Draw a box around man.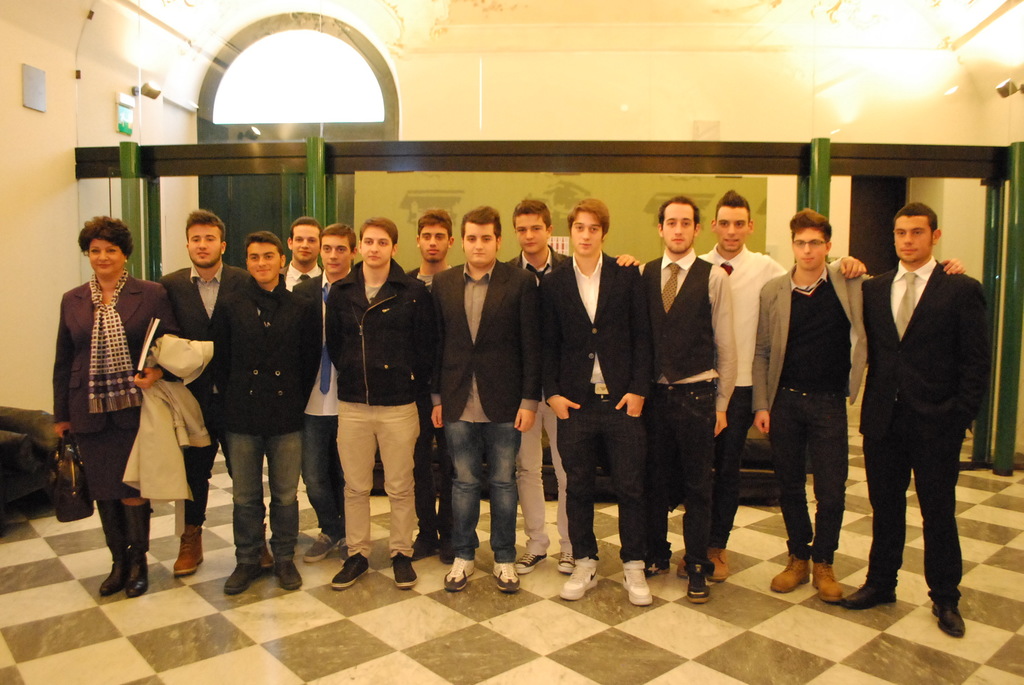
(325,216,429,593).
